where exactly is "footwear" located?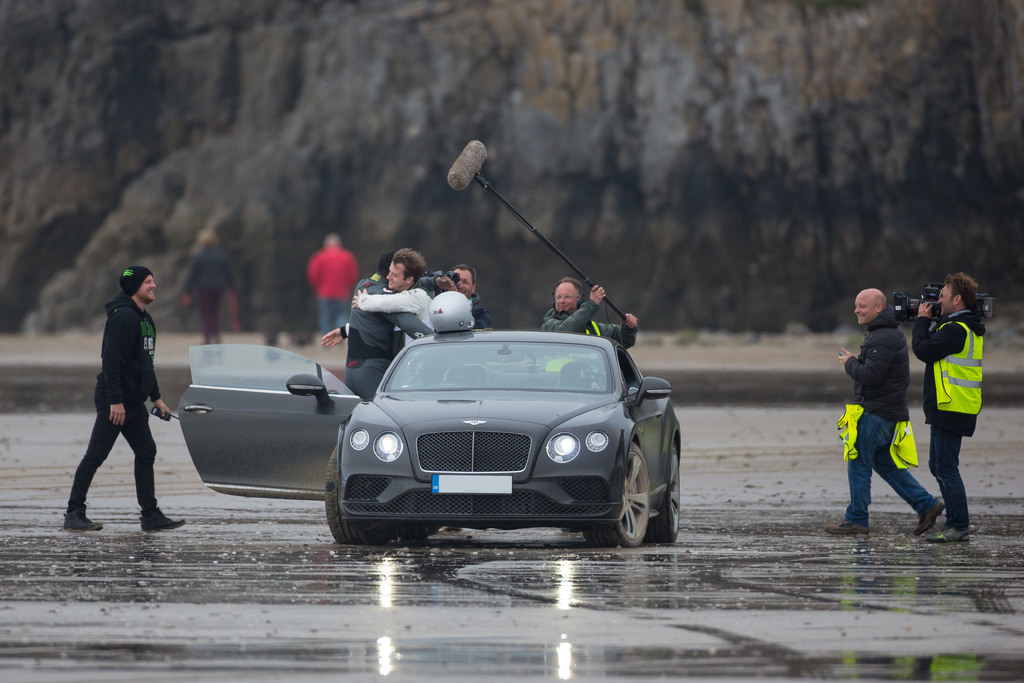
Its bounding box is [913, 500, 941, 532].
